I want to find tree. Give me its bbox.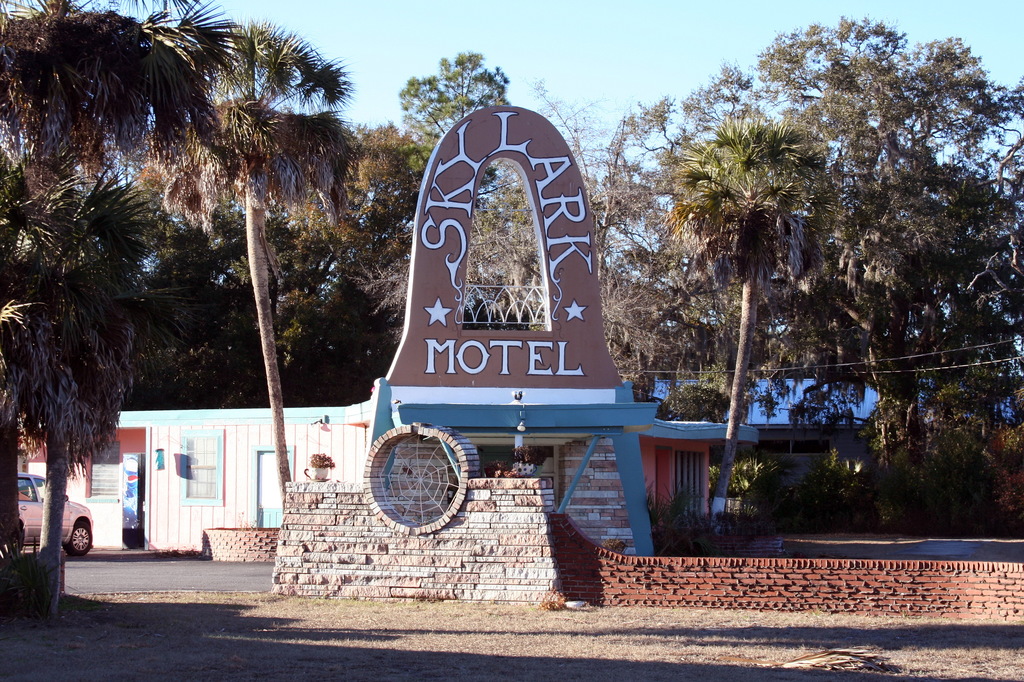
[x1=0, y1=0, x2=85, y2=560].
